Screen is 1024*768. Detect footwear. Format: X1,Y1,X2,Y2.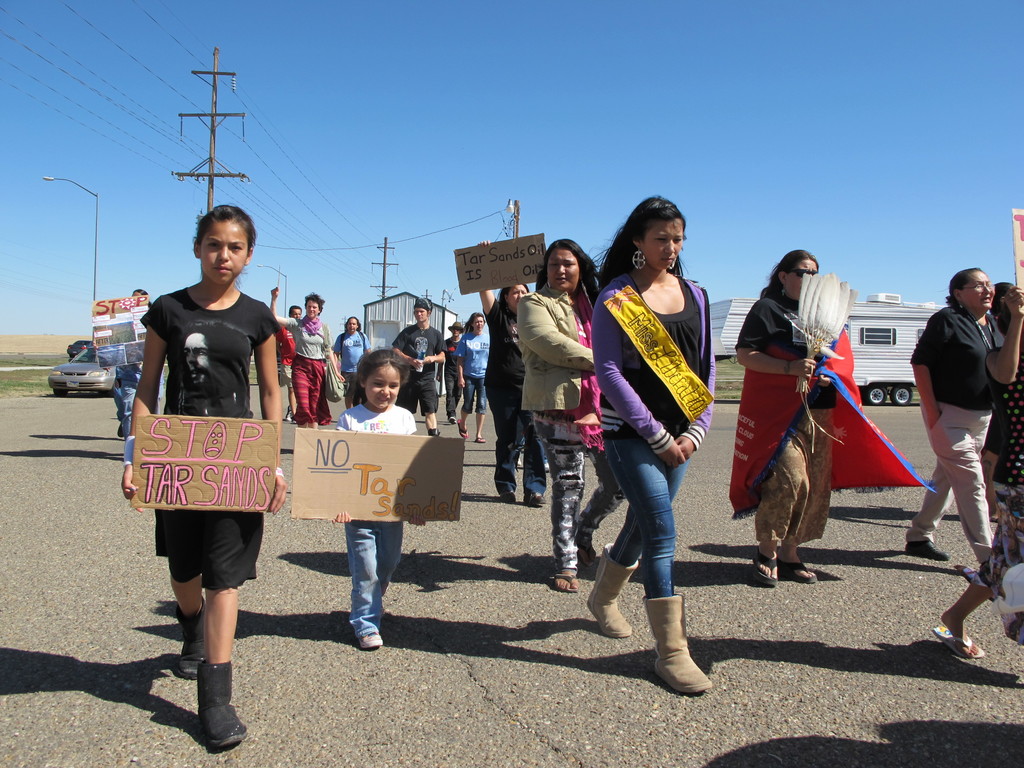
750,539,779,588.
